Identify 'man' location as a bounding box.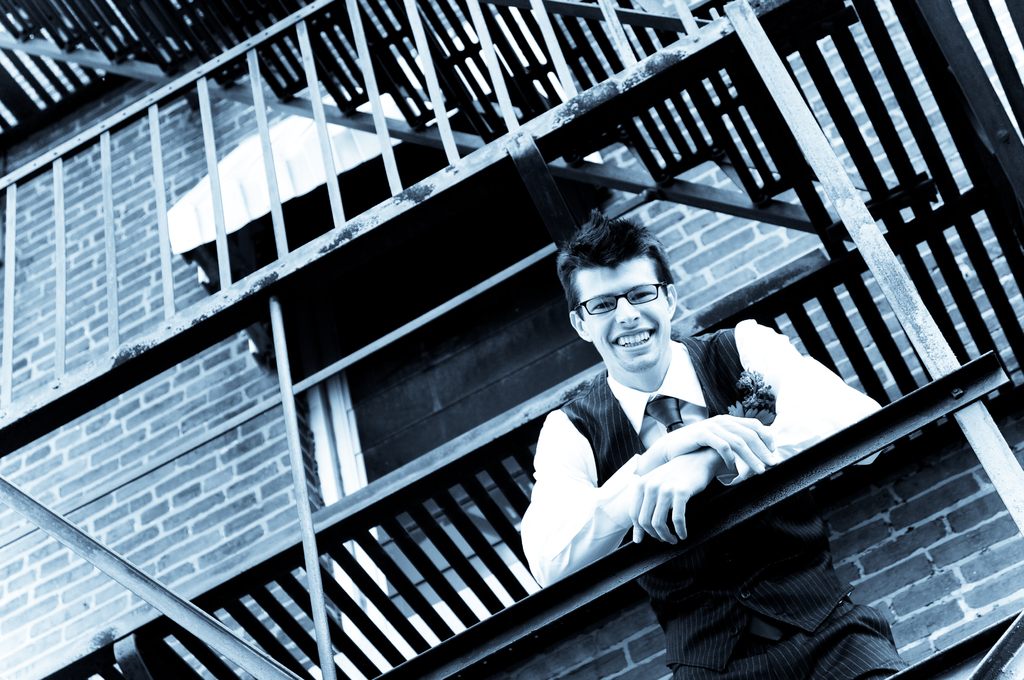
519,267,867,599.
